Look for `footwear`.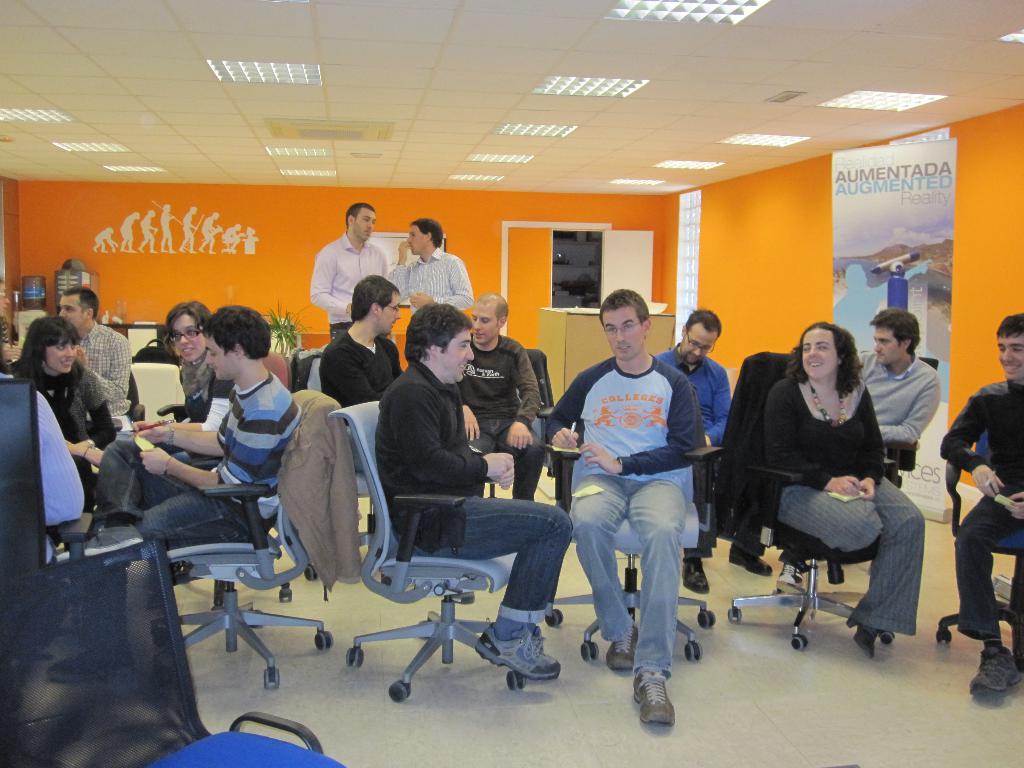
Found: [x1=959, y1=646, x2=1022, y2=710].
